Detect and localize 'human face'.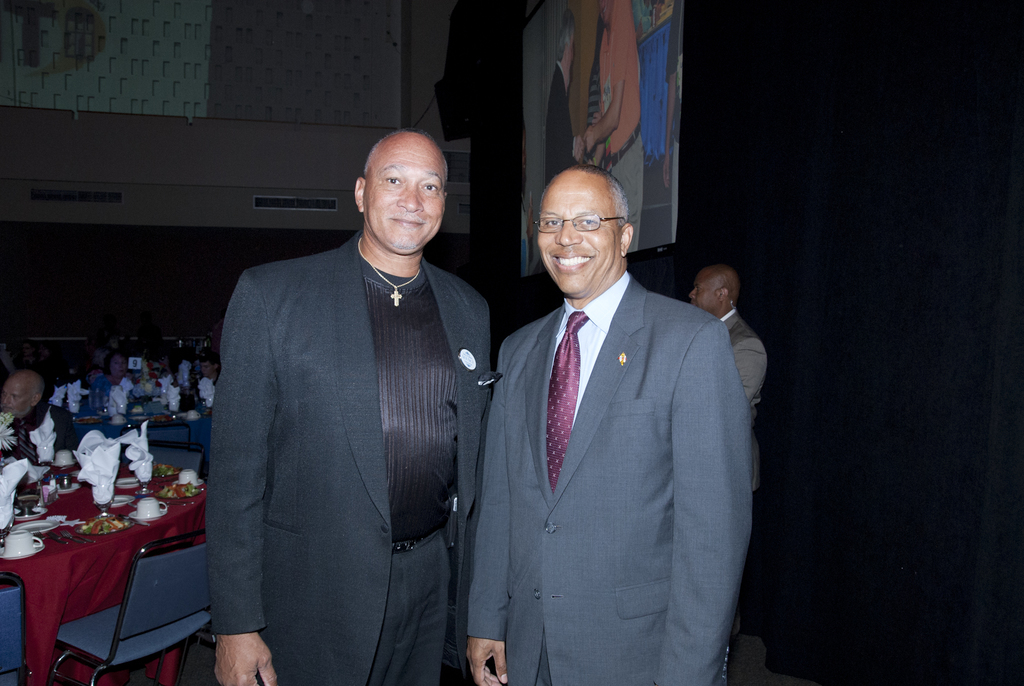
Localized at 536/181/624/294.
